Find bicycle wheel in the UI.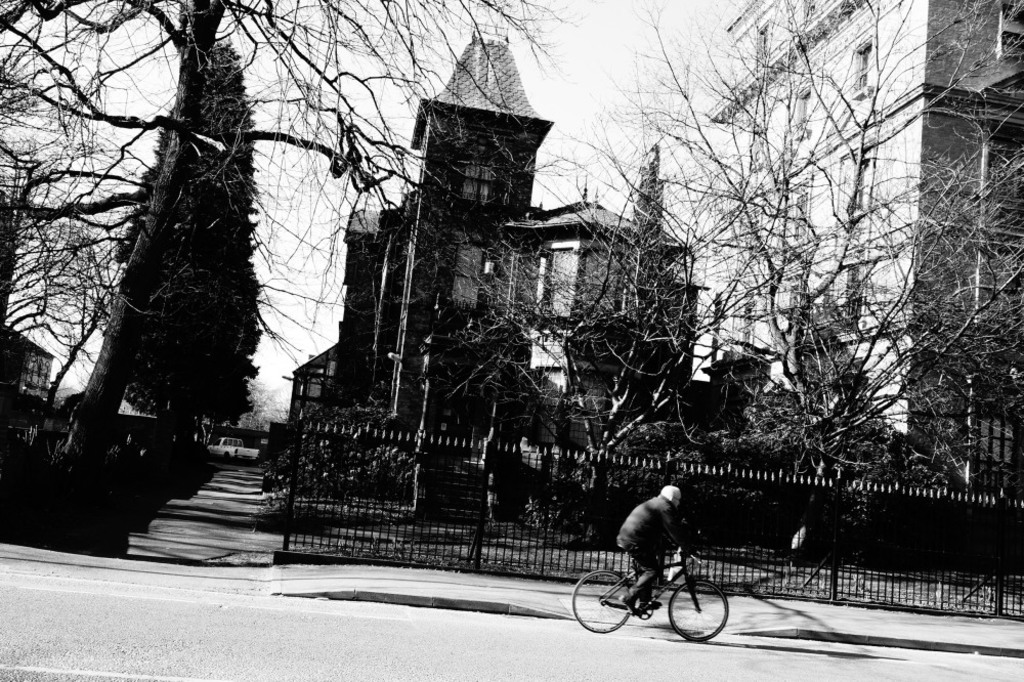
UI element at [x1=681, y1=581, x2=730, y2=649].
